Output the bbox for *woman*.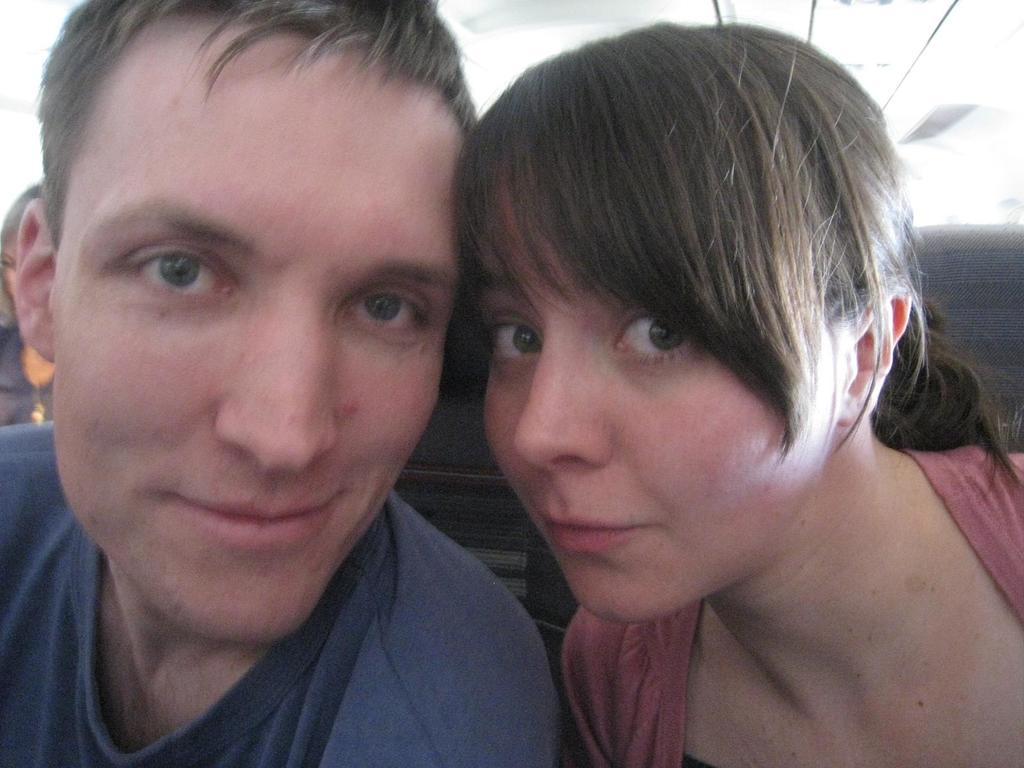
box=[392, 43, 1013, 758].
